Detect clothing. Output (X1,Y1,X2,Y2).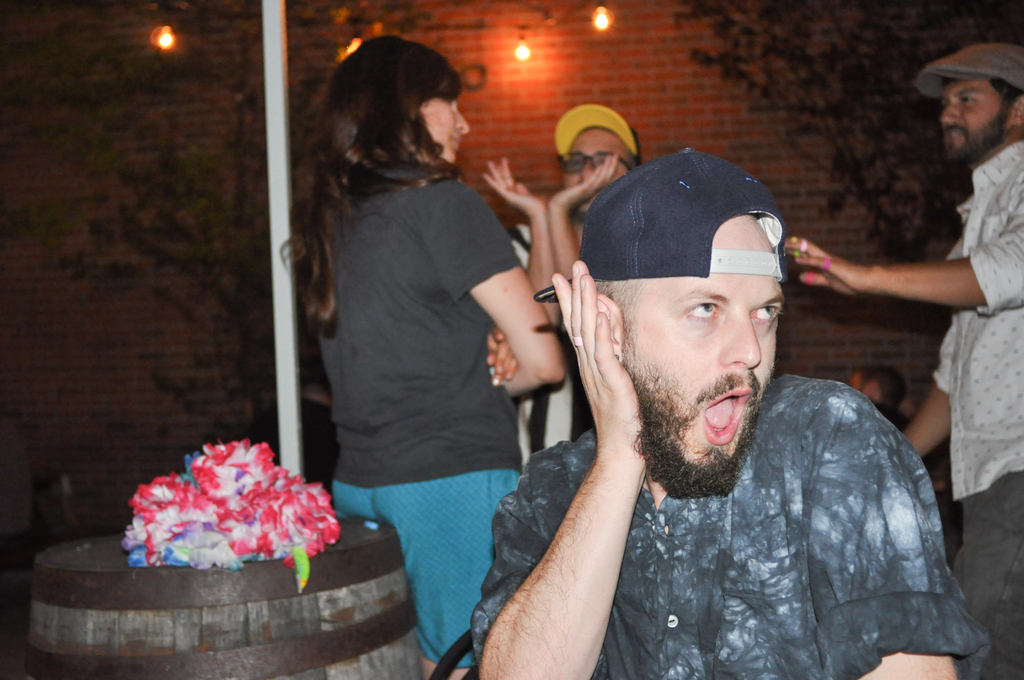
(294,56,554,585).
